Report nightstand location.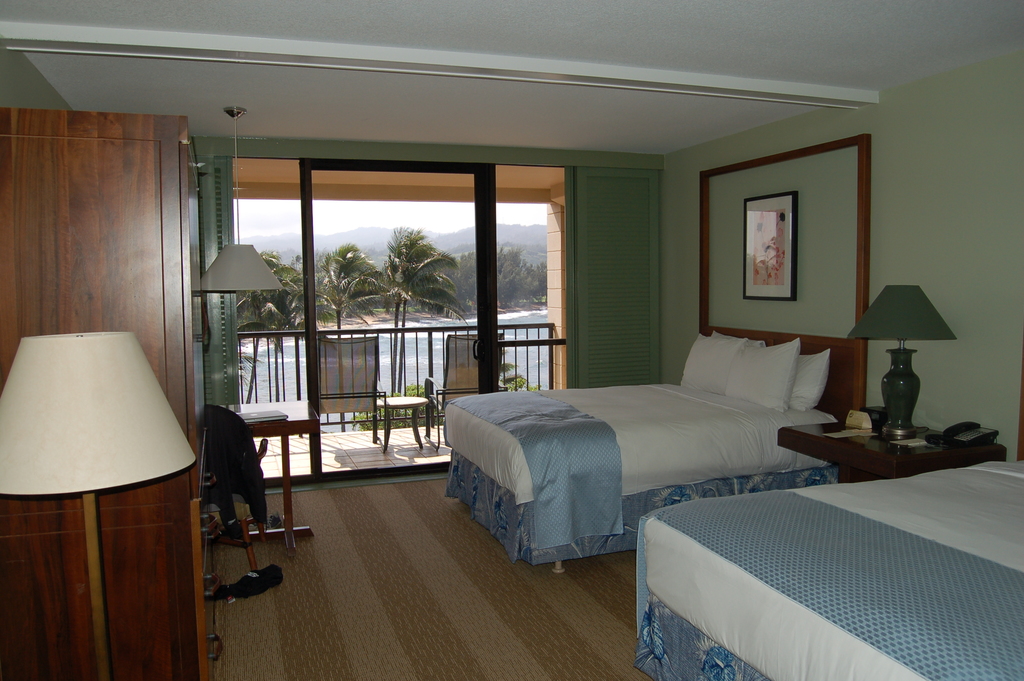
Report: (780,420,1004,477).
